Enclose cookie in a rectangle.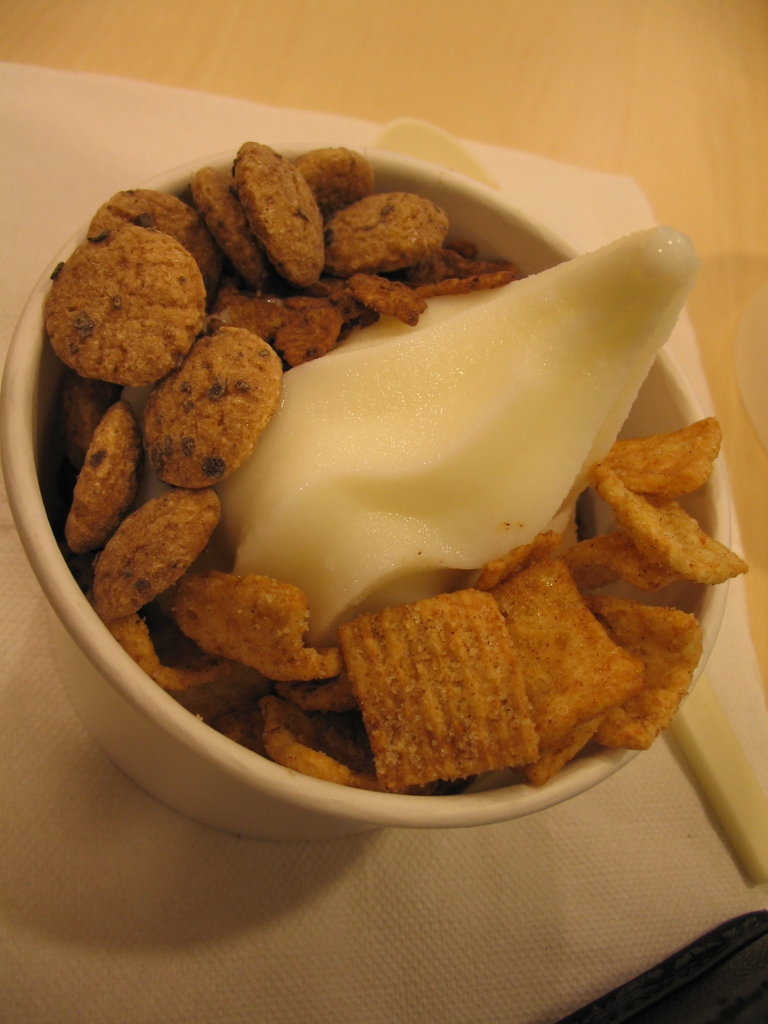
(61,410,145,556).
